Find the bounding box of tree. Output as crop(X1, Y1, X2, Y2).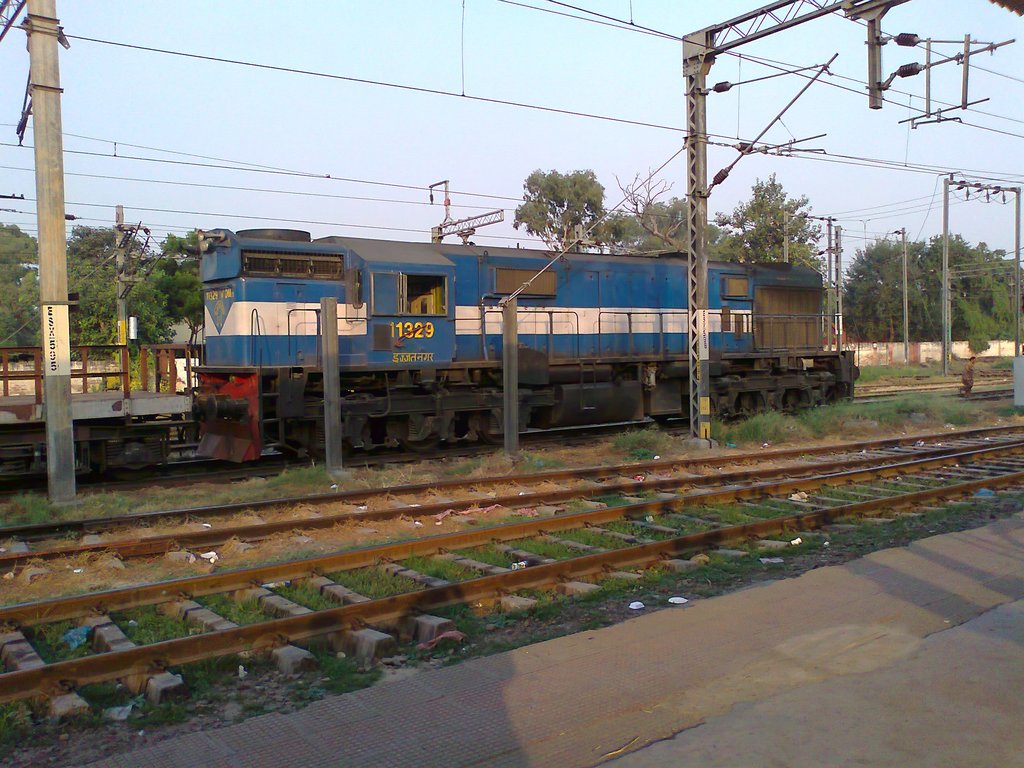
crop(719, 175, 831, 298).
